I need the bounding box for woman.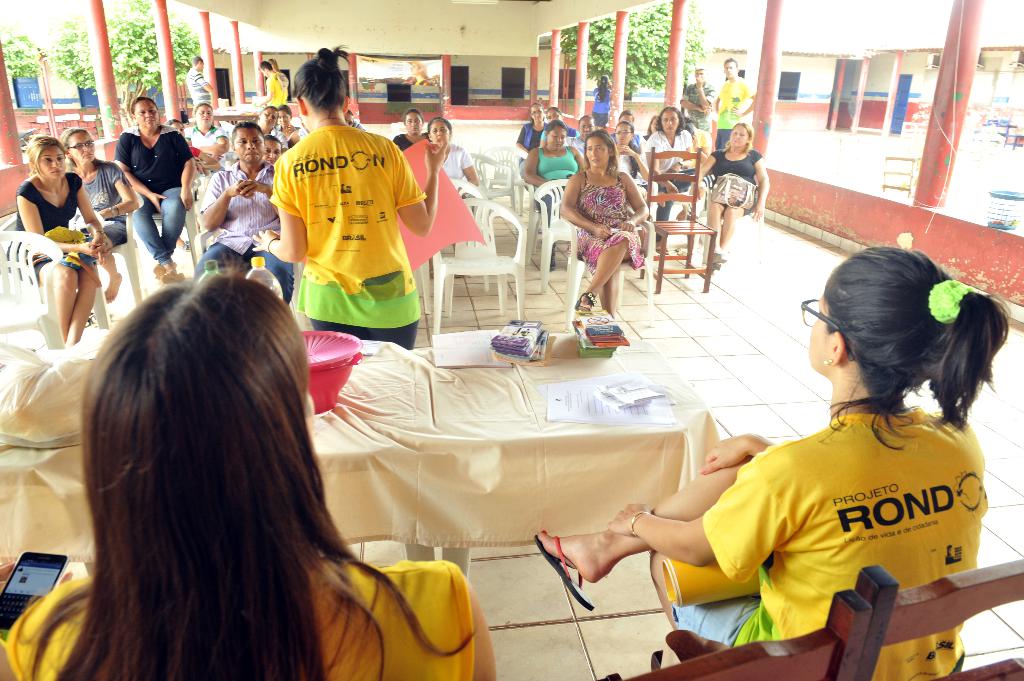
Here it is: 545,105,576,139.
